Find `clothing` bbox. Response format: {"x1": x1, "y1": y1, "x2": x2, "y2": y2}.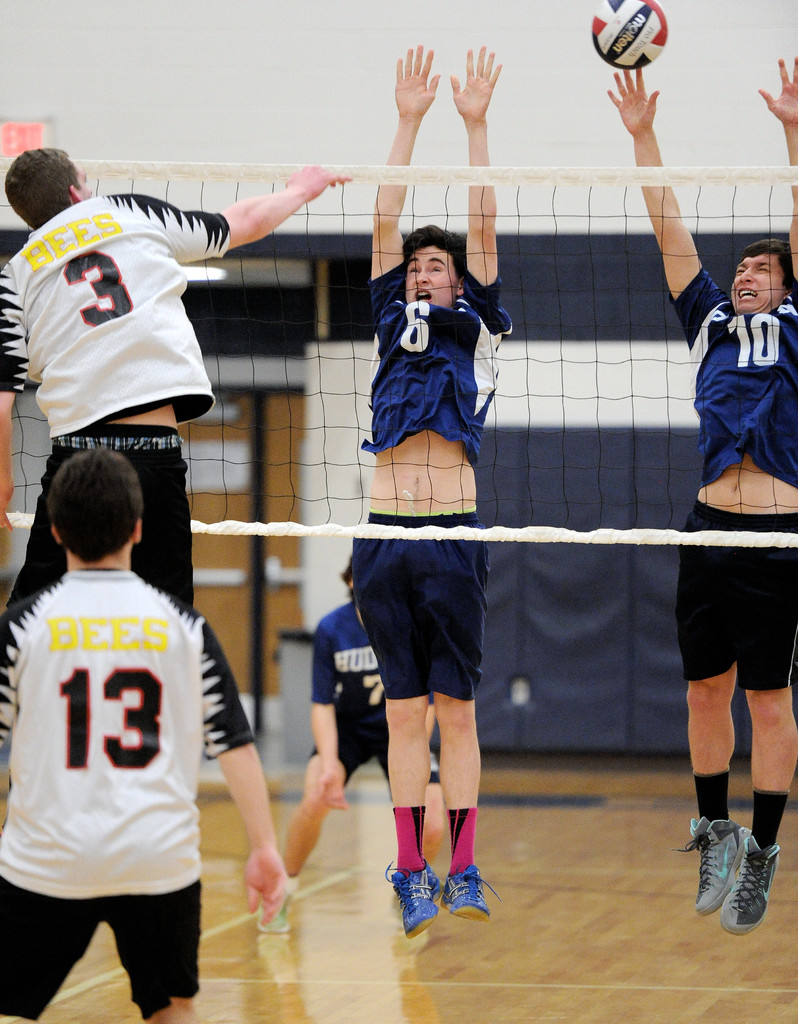
{"x1": 0, "y1": 193, "x2": 232, "y2": 760}.
